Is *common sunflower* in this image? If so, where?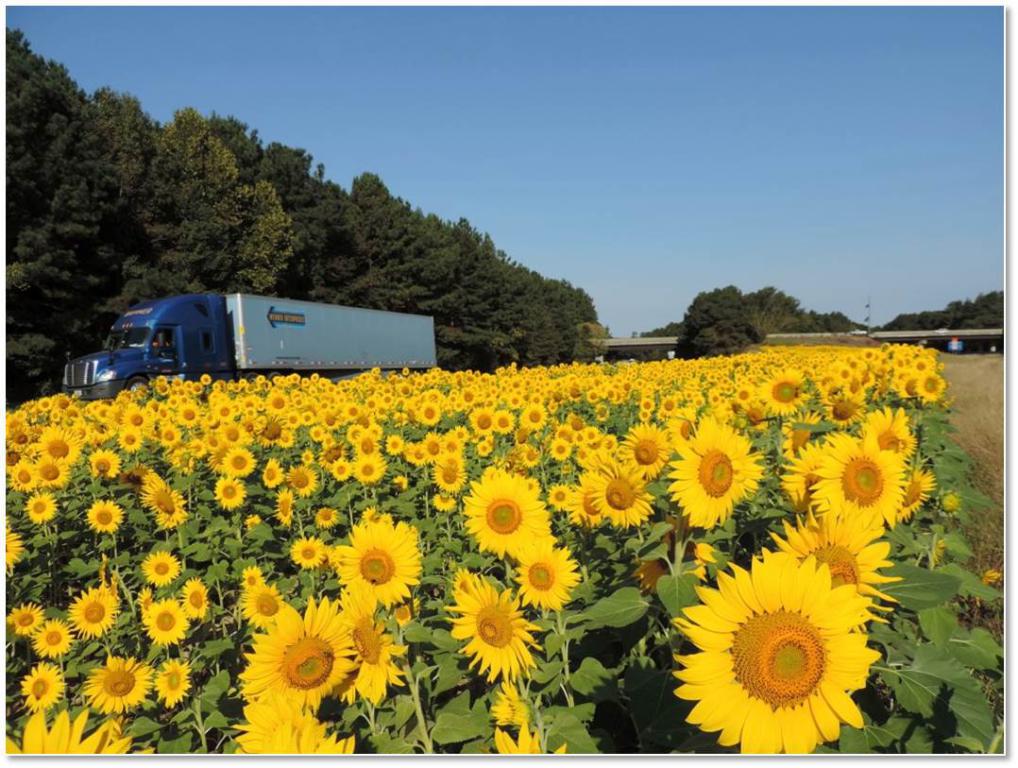
Yes, at x1=246, y1=600, x2=361, y2=697.
